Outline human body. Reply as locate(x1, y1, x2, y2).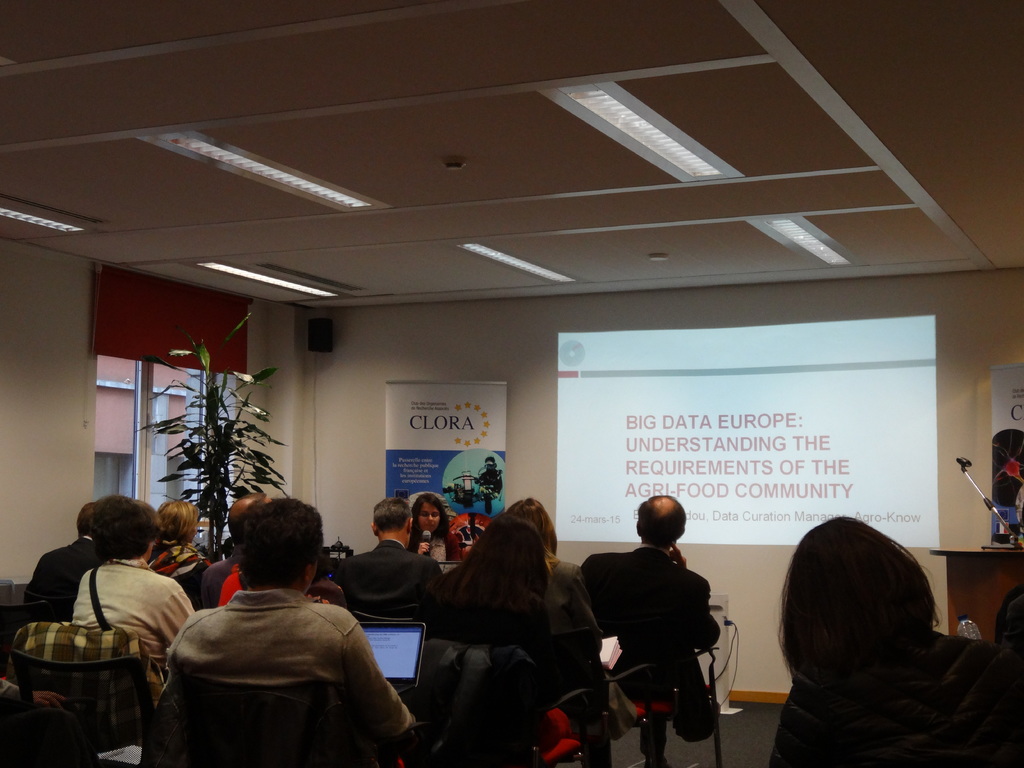
locate(473, 470, 506, 513).
